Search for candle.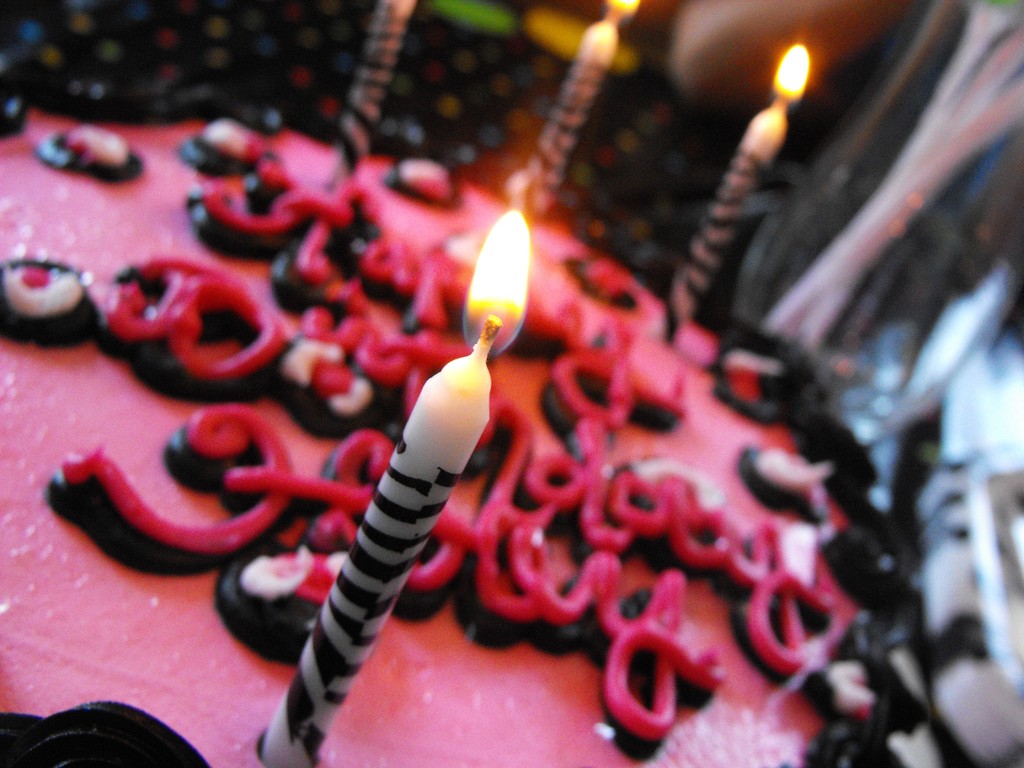
Found at box(661, 36, 806, 353).
